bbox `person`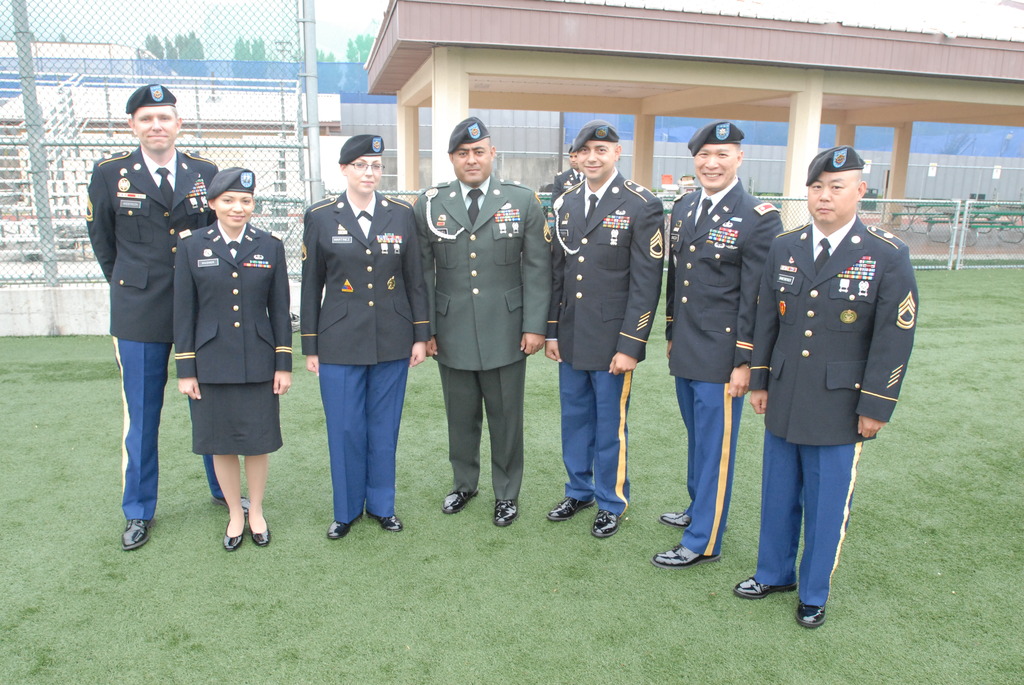
<bbox>749, 154, 914, 629</bbox>
